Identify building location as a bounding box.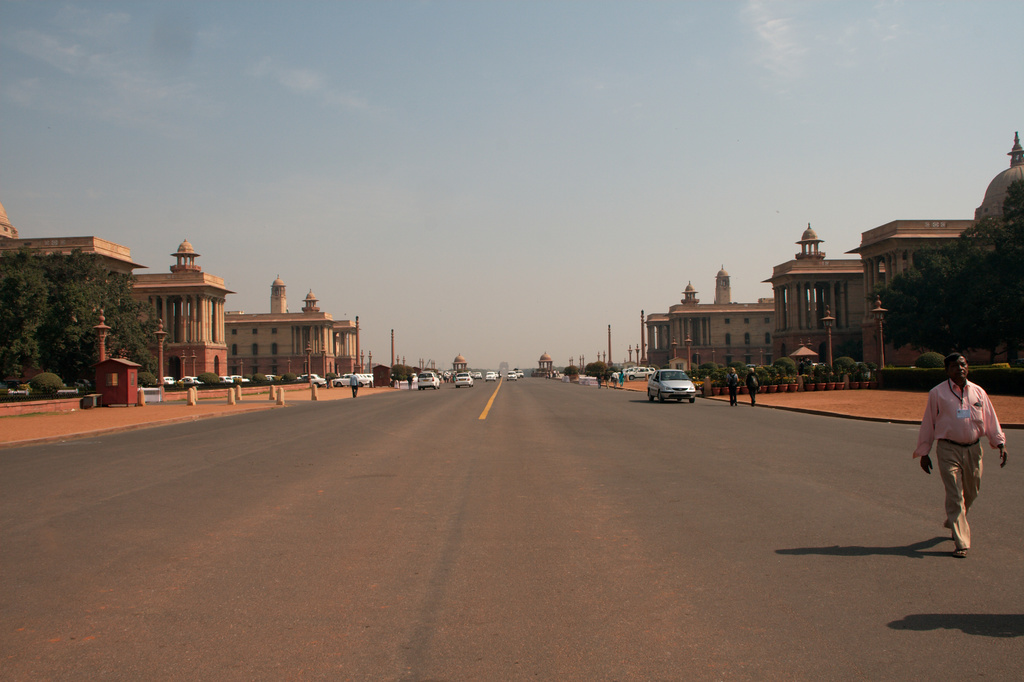
select_region(225, 274, 360, 378).
